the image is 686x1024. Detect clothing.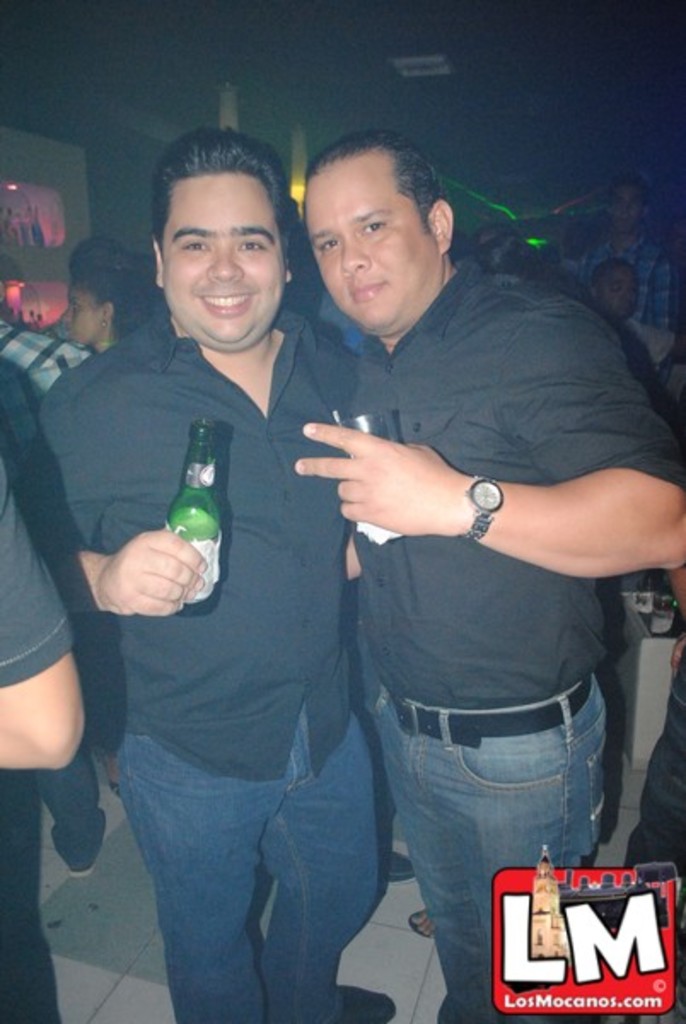
Detection: <region>352, 256, 684, 1022</region>.
